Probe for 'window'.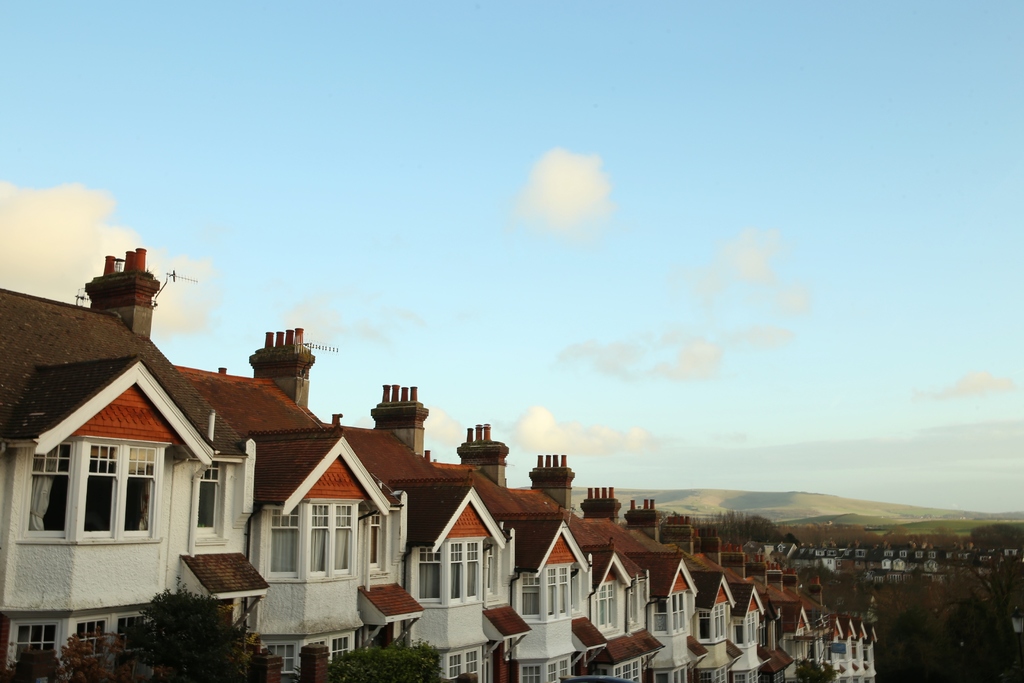
Probe result: 518 658 571 682.
